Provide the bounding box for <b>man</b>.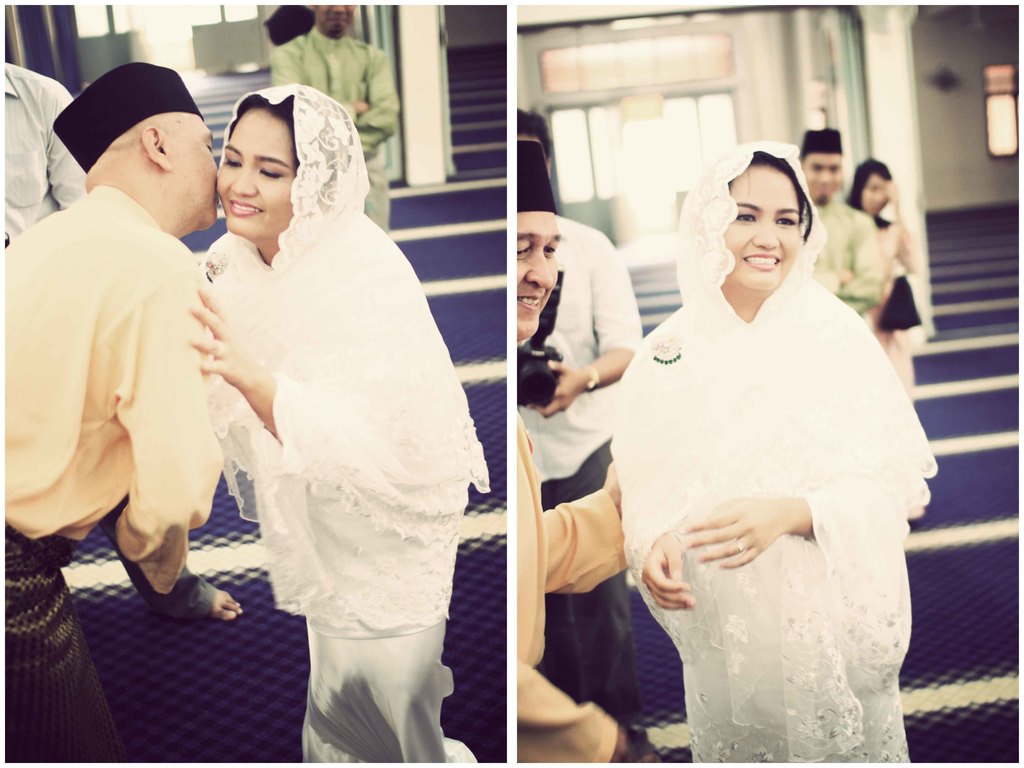
box(3, 58, 88, 245).
